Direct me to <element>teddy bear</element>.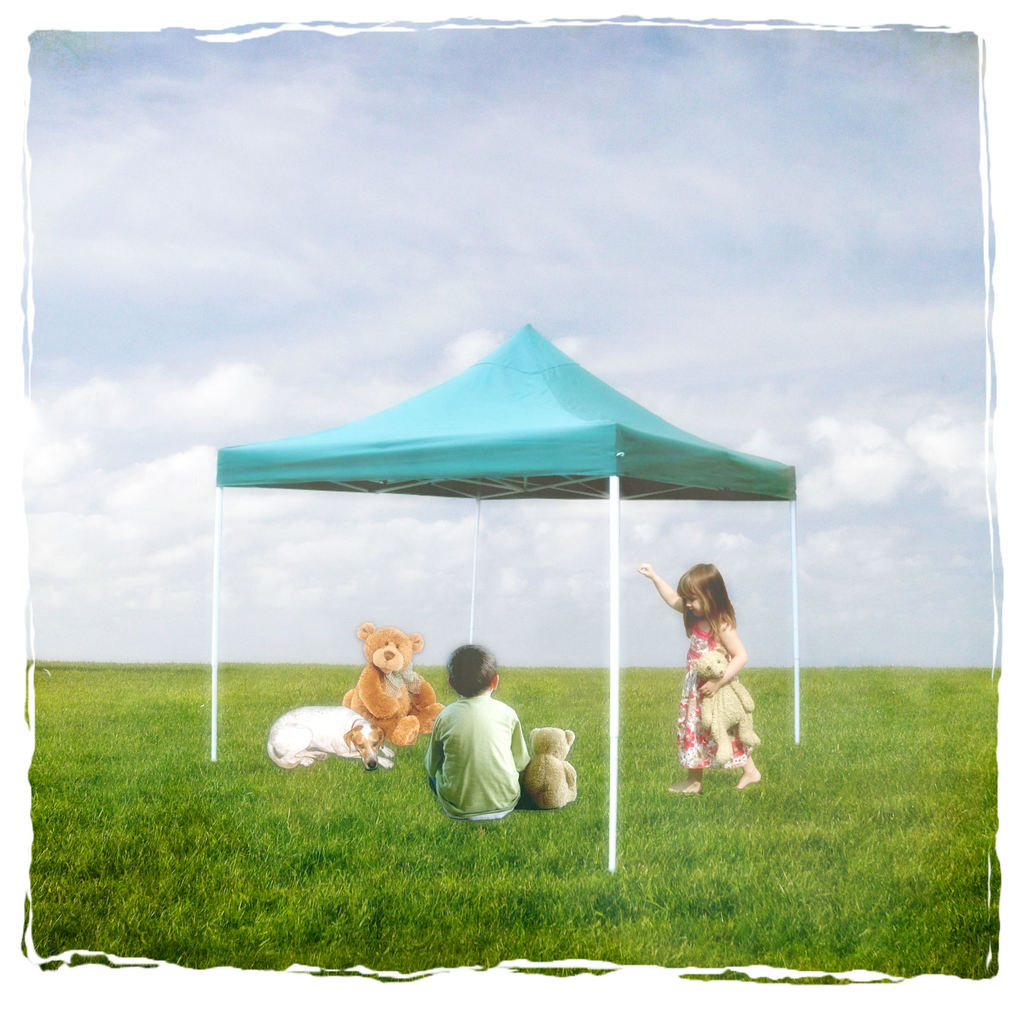
Direction: select_region(340, 620, 449, 748).
